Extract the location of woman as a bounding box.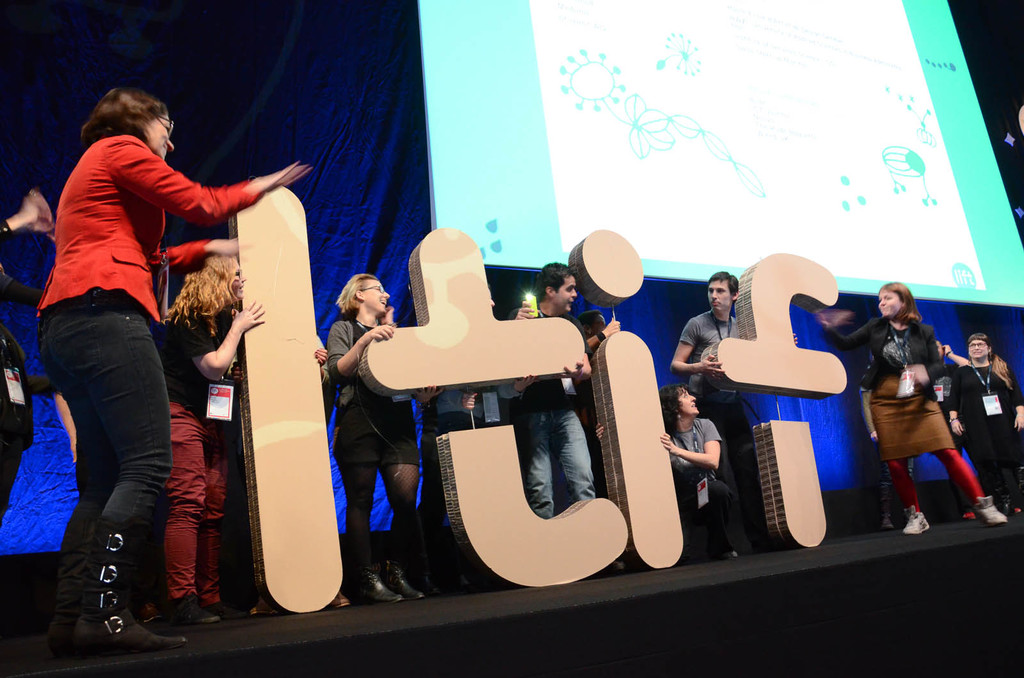
(165,255,264,617).
